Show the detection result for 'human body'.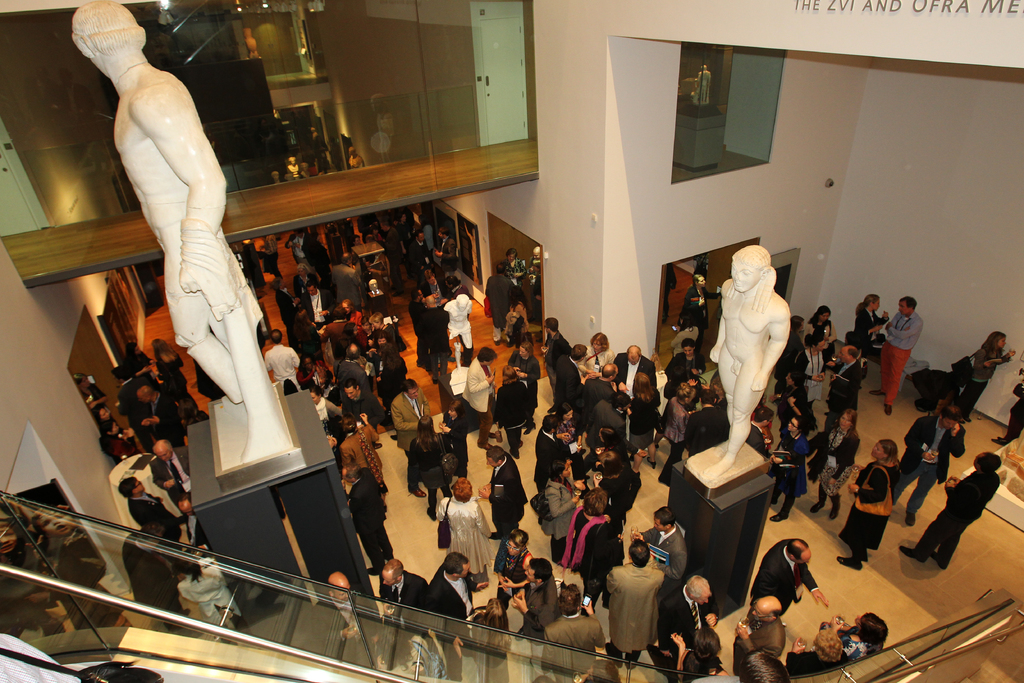
pyautogui.locateOnScreen(514, 340, 541, 411).
